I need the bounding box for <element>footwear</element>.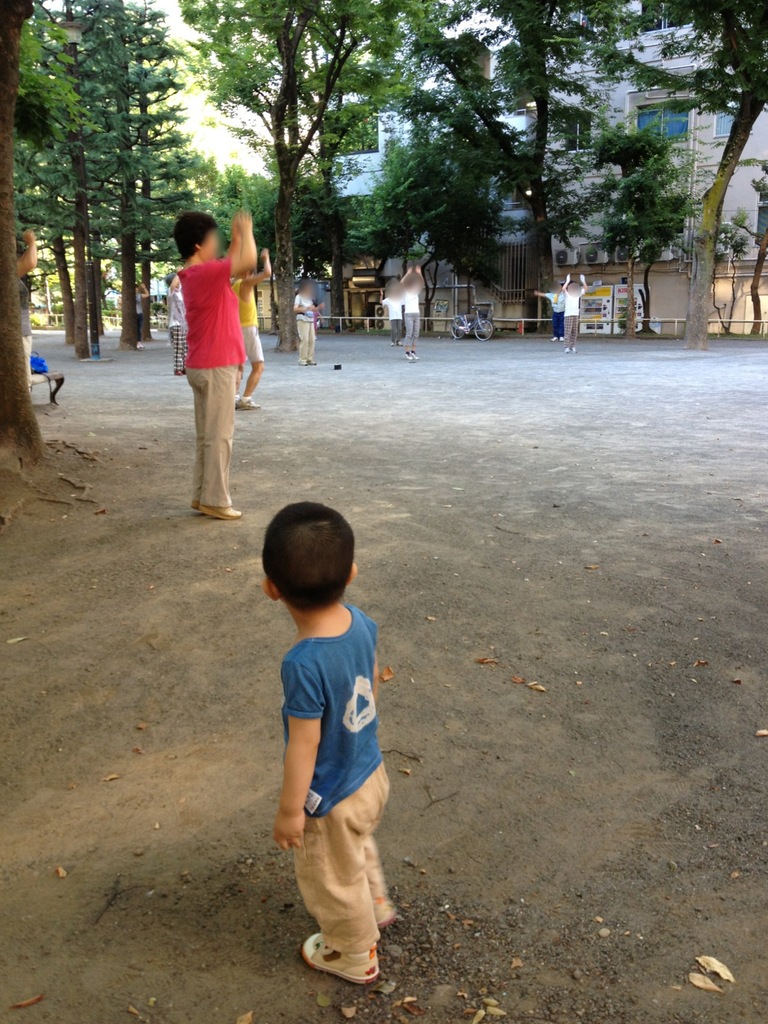
Here it is: <bbox>396, 340, 403, 347</bbox>.
